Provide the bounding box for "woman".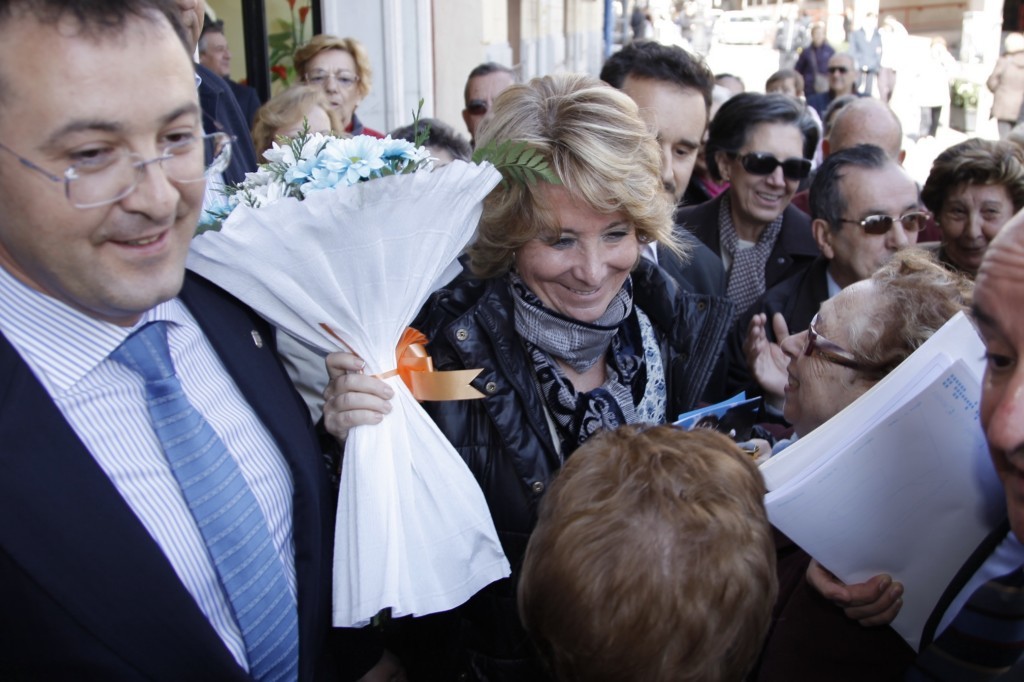
Rect(250, 83, 331, 168).
